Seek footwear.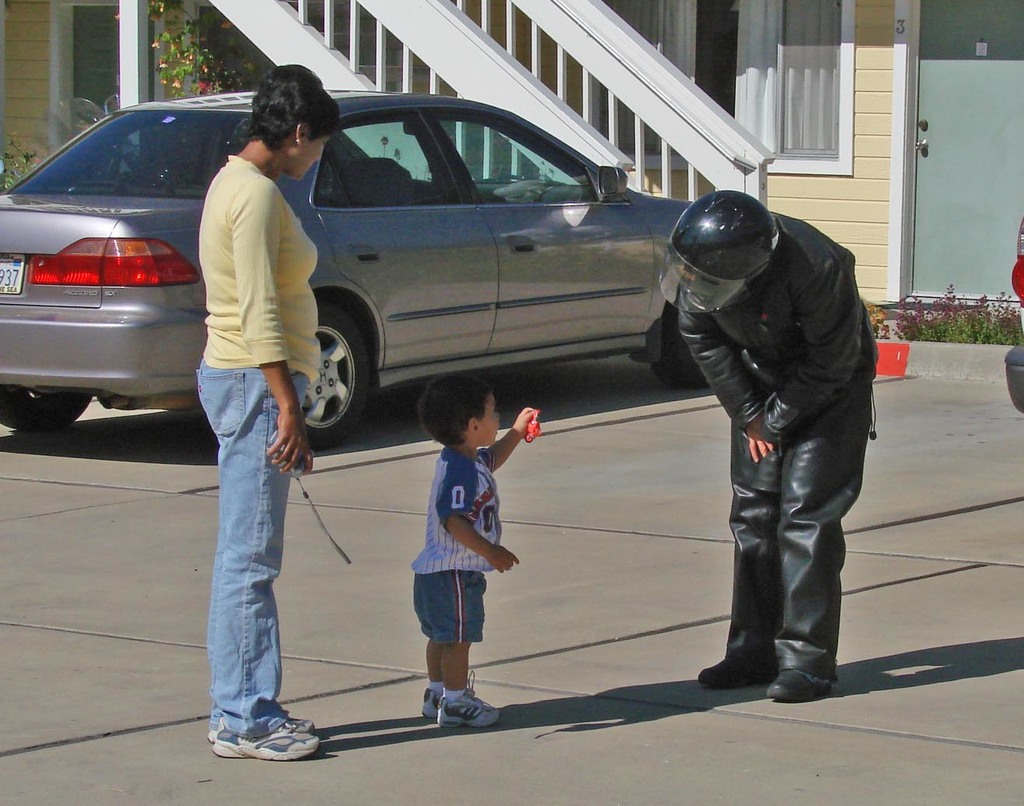
(x1=420, y1=666, x2=489, y2=718).
